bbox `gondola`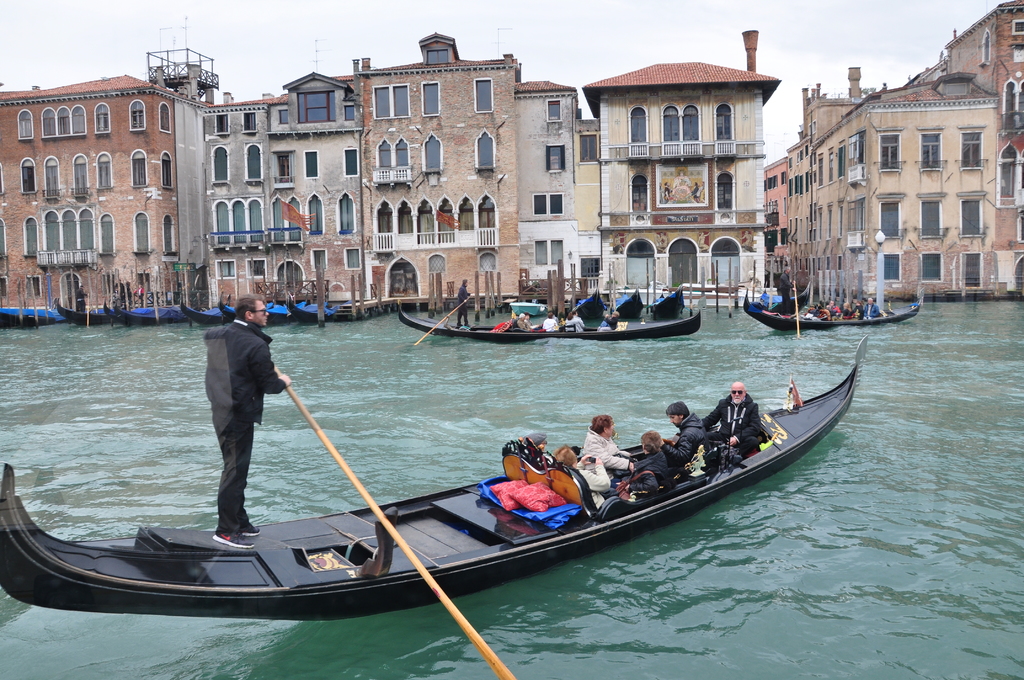
box=[177, 289, 277, 328]
